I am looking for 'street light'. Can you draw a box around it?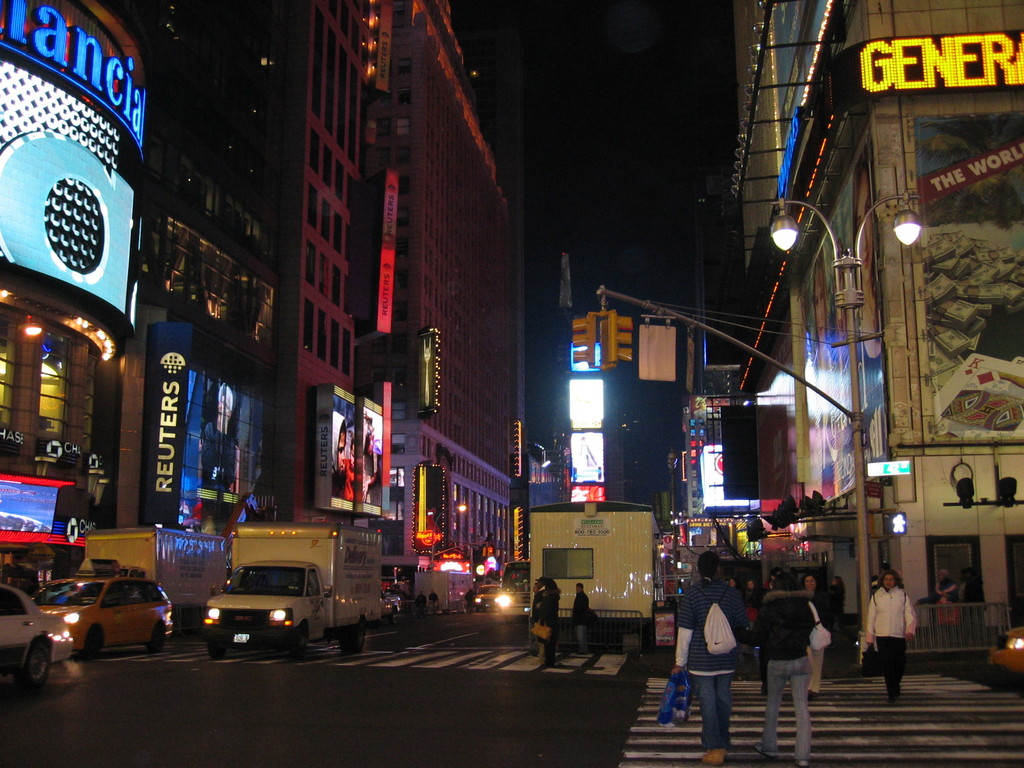
Sure, the bounding box is Rect(769, 201, 923, 676).
